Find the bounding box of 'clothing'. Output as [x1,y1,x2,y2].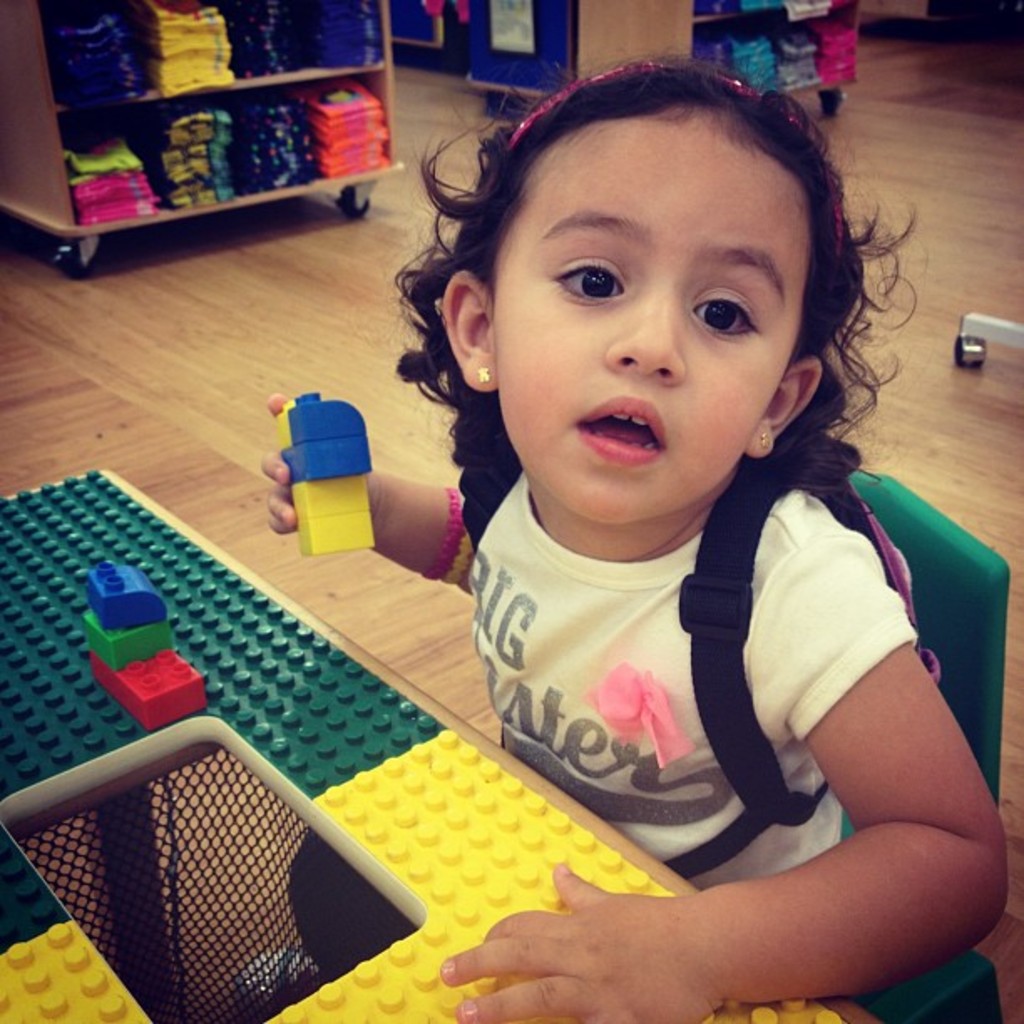
[443,422,934,979].
